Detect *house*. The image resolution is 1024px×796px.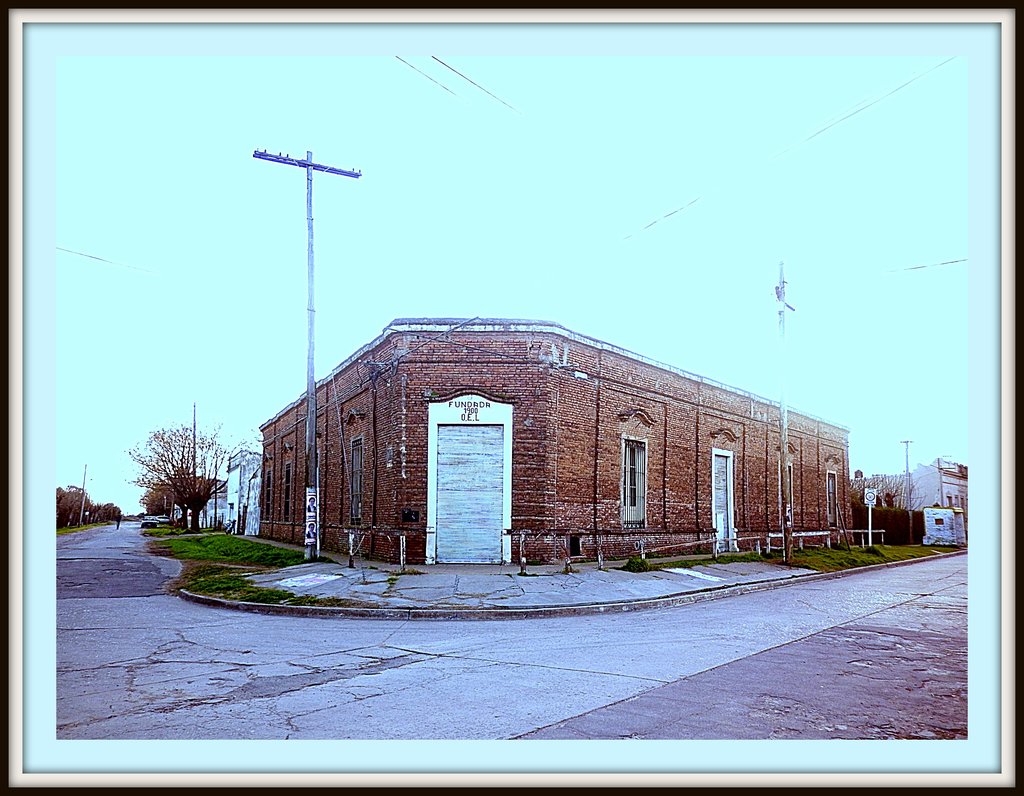
bbox=(259, 311, 851, 569).
